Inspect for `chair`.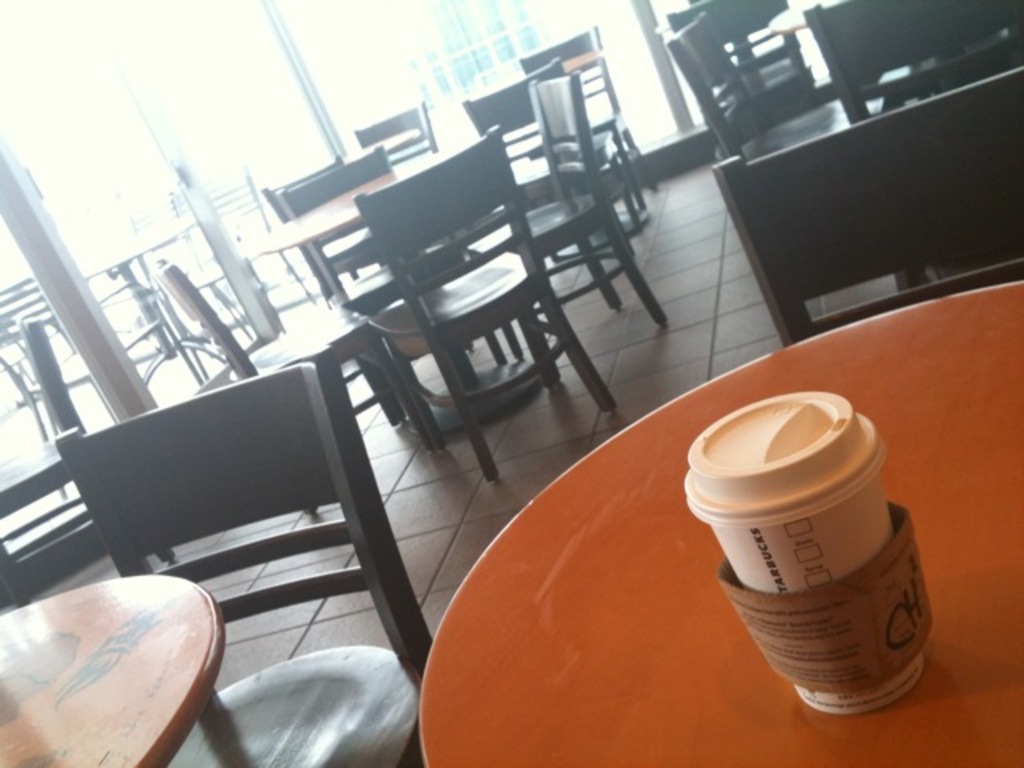
Inspection: x1=0 y1=315 x2=176 y2=606.
